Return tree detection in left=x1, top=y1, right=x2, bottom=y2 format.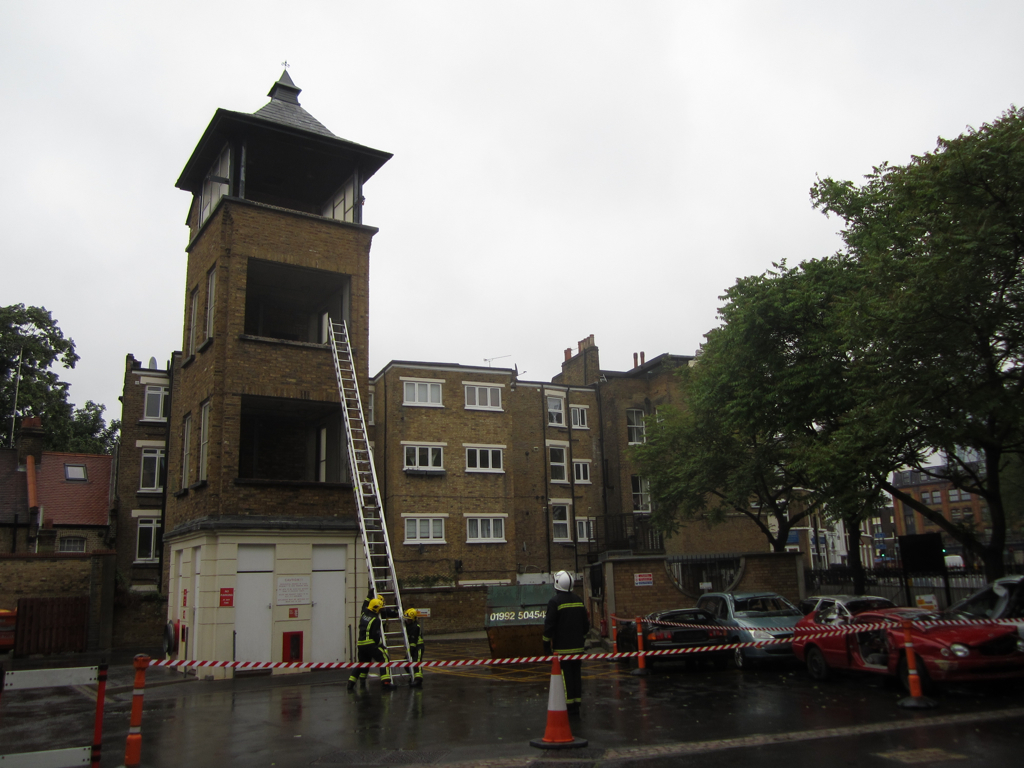
left=713, top=258, right=914, bottom=584.
